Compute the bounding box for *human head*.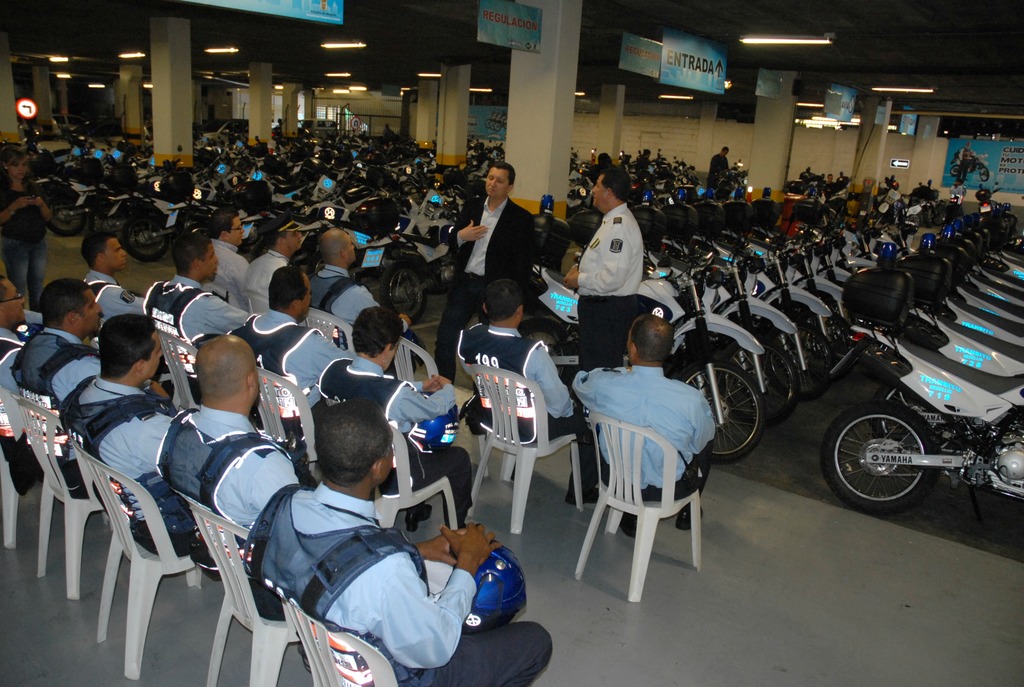
rect(721, 144, 731, 157).
